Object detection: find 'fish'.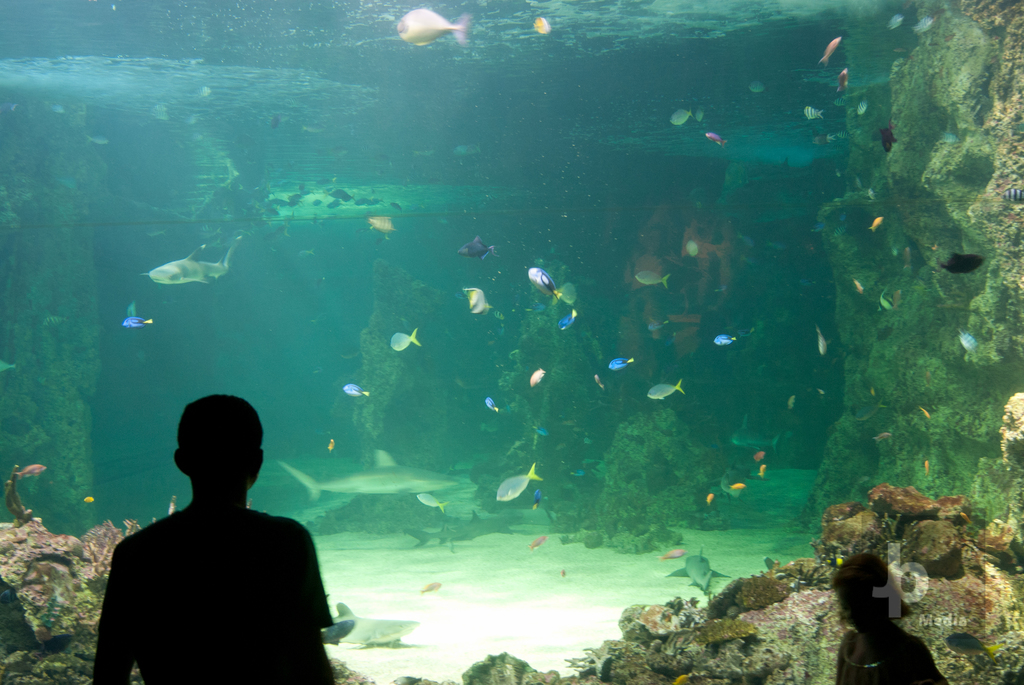
387, 327, 425, 351.
